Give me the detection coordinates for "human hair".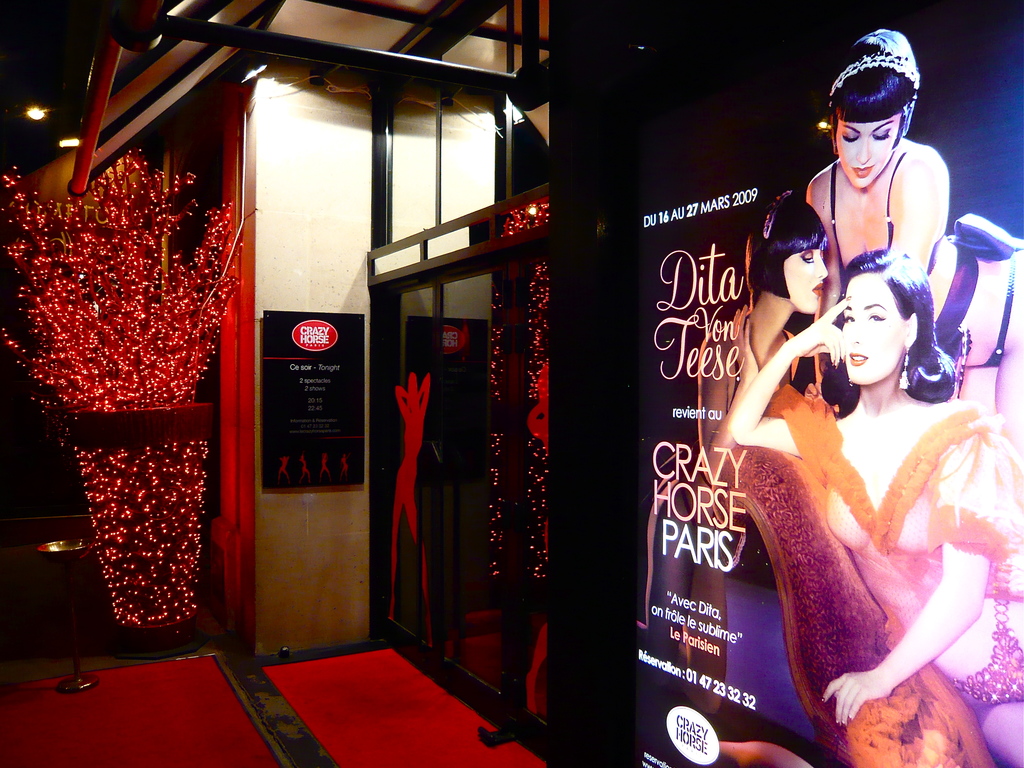
BBox(841, 24, 931, 130).
